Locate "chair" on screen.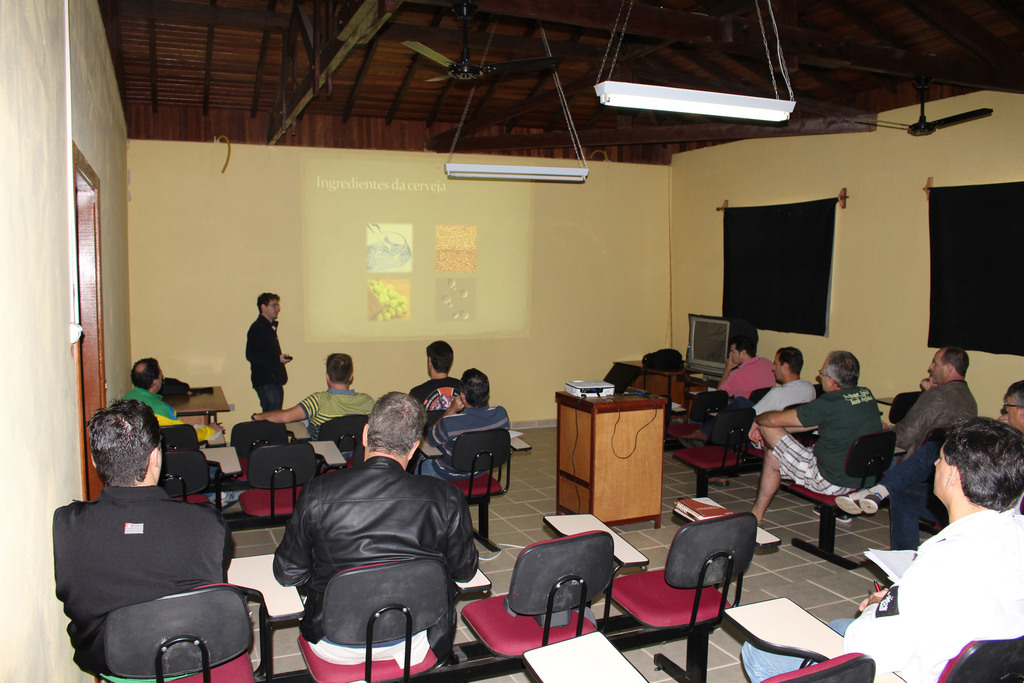
On screen at left=451, top=532, right=615, bottom=667.
